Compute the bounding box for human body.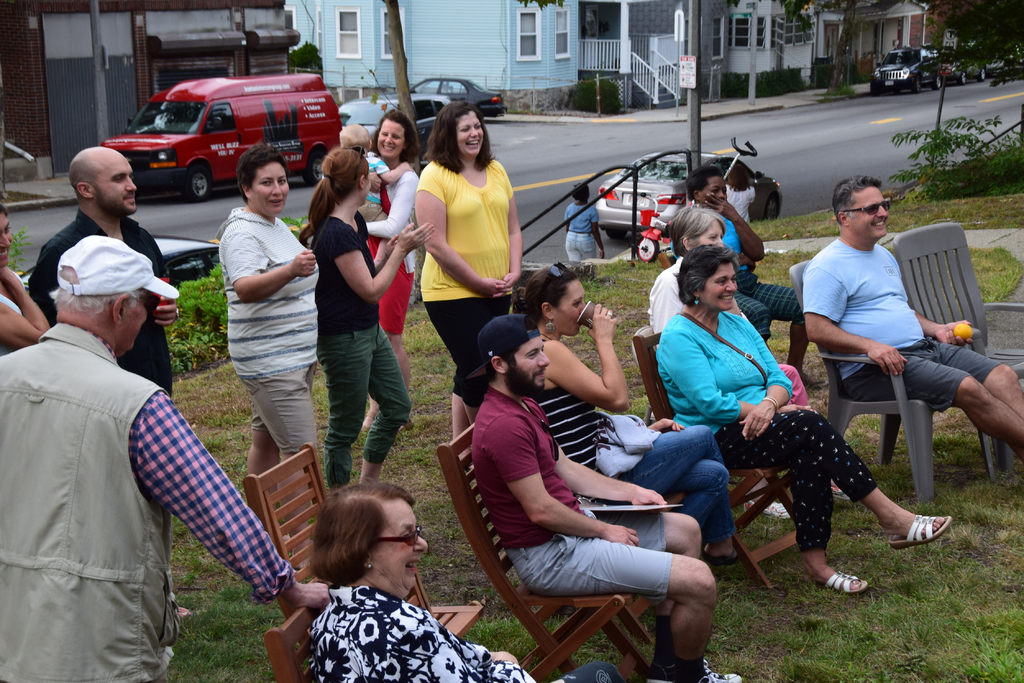
[x1=665, y1=165, x2=820, y2=375].
